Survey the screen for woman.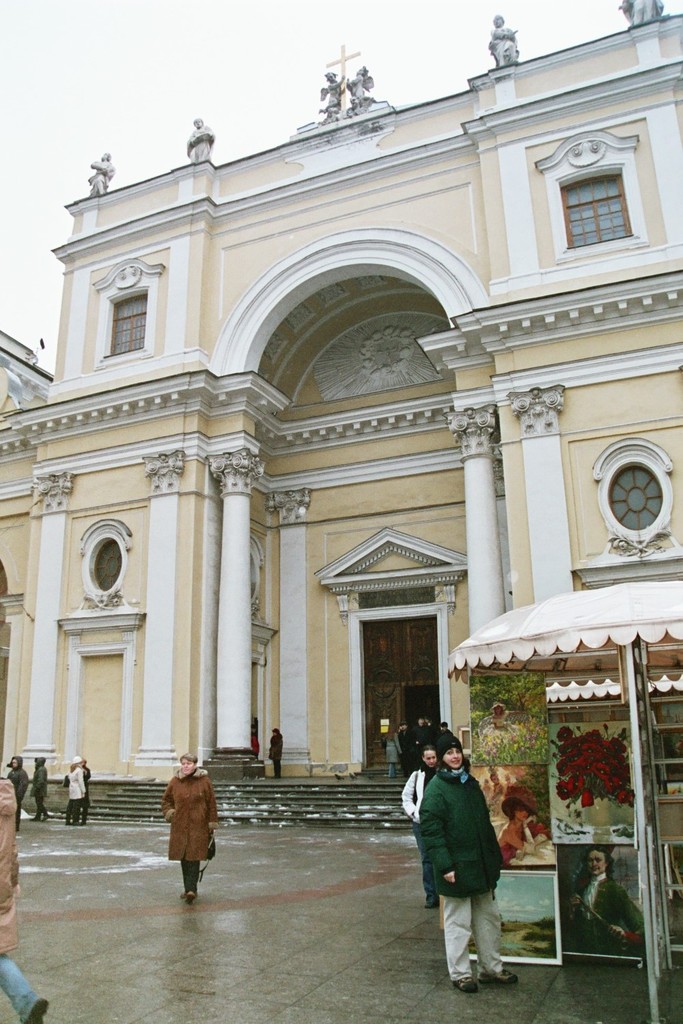
Survey found: <bbox>66, 753, 85, 825</bbox>.
